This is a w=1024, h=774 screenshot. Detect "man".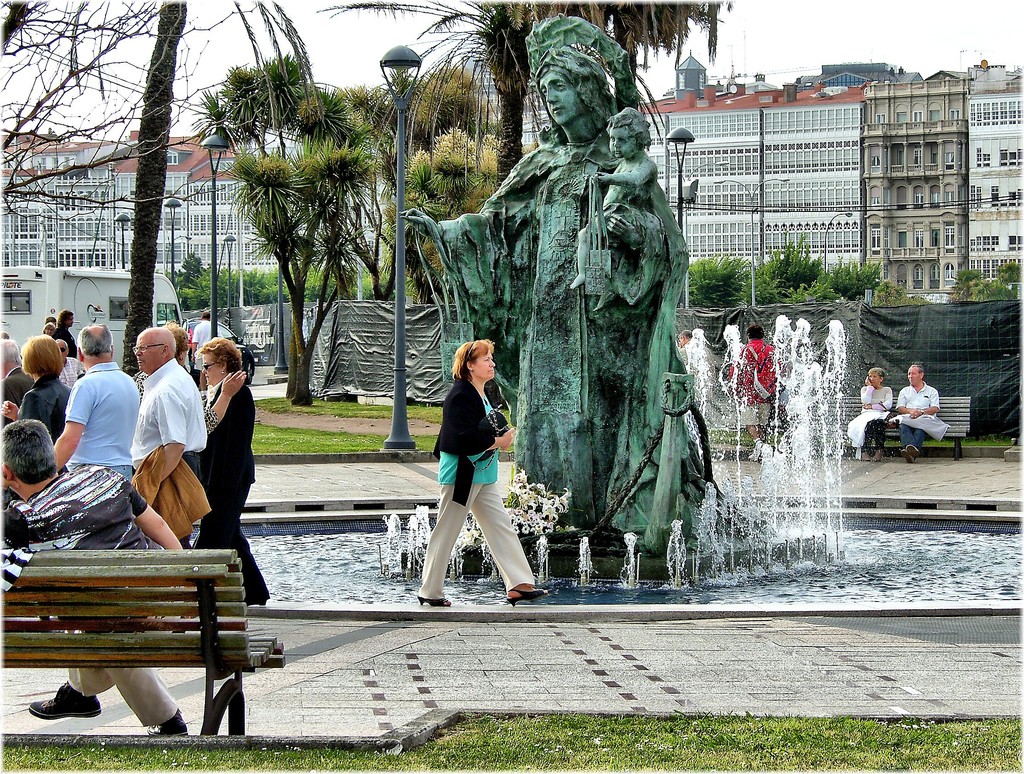
crop(897, 365, 938, 461).
